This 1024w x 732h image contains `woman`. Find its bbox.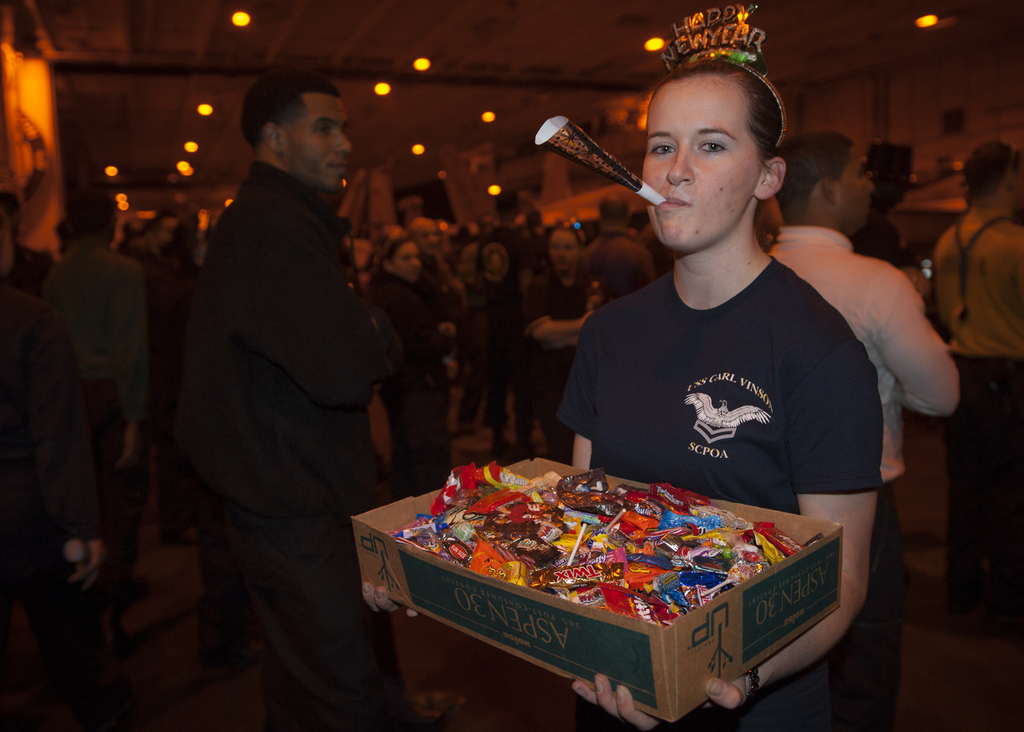
locate(363, 231, 467, 496).
